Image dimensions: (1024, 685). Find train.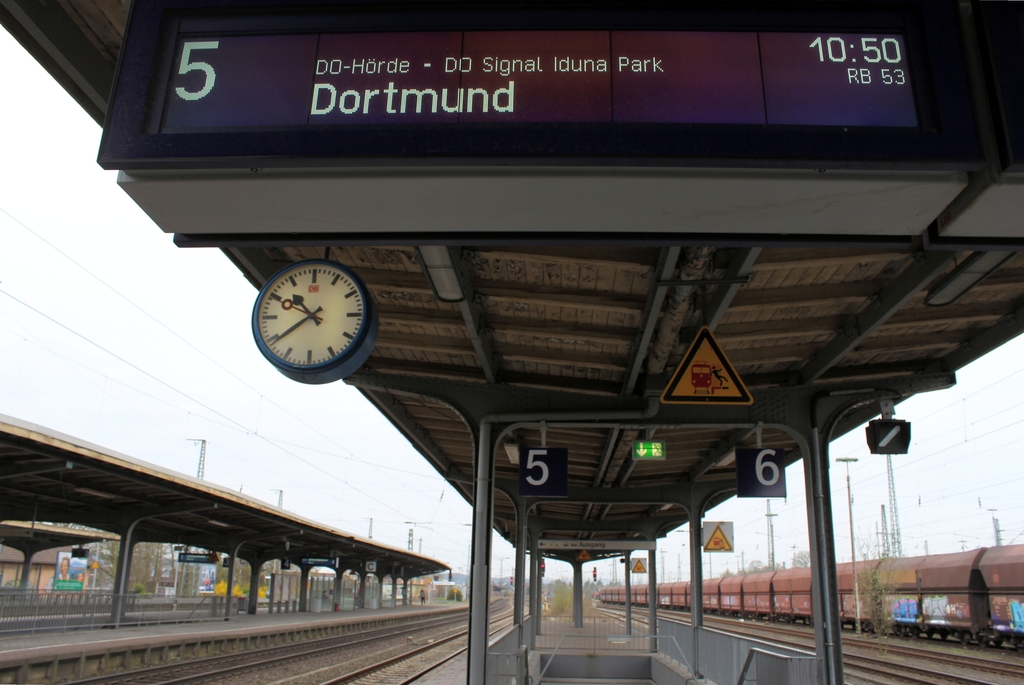
[593,540,1023,647].
